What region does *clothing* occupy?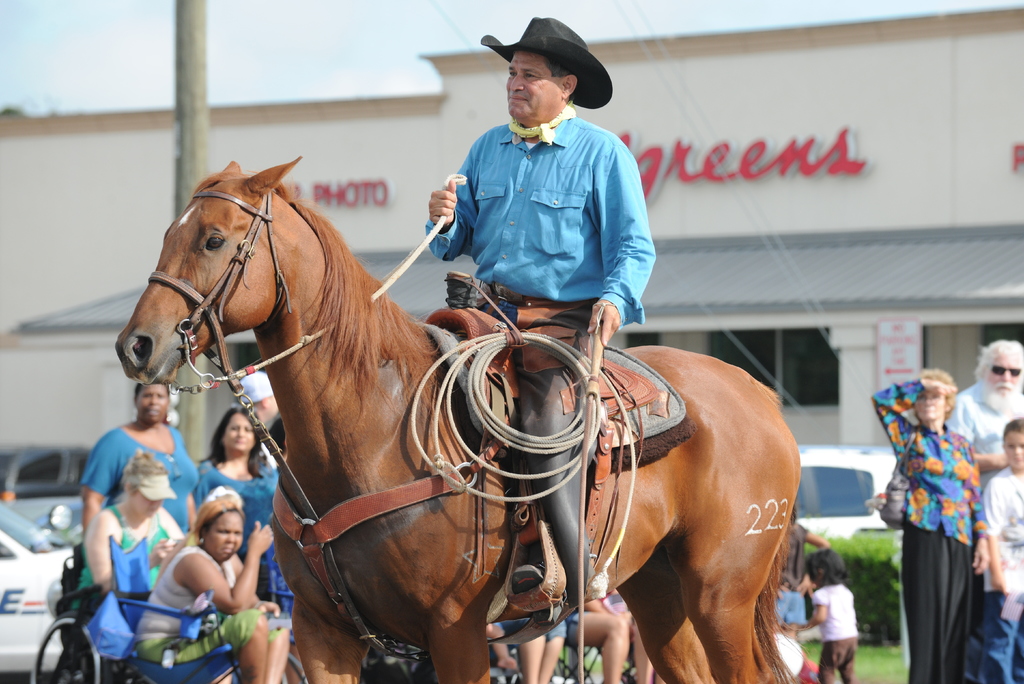
select_region(854, 366, 984, 683).
